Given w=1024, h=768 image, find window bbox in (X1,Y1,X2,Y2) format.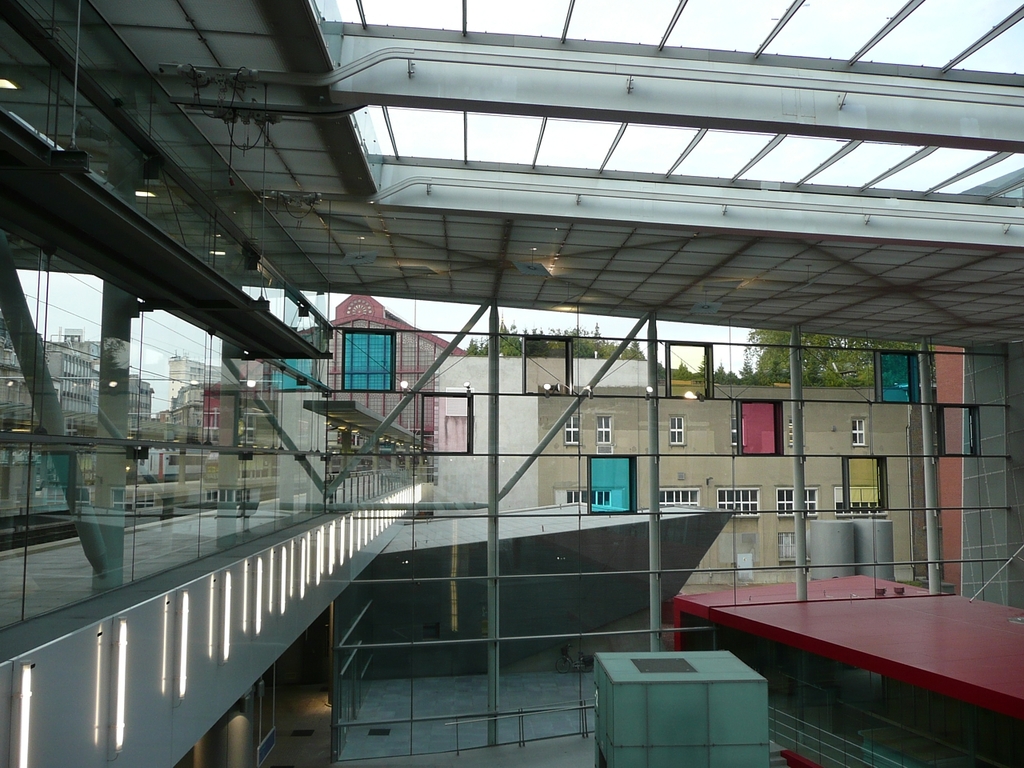
(874,356,914,402).
